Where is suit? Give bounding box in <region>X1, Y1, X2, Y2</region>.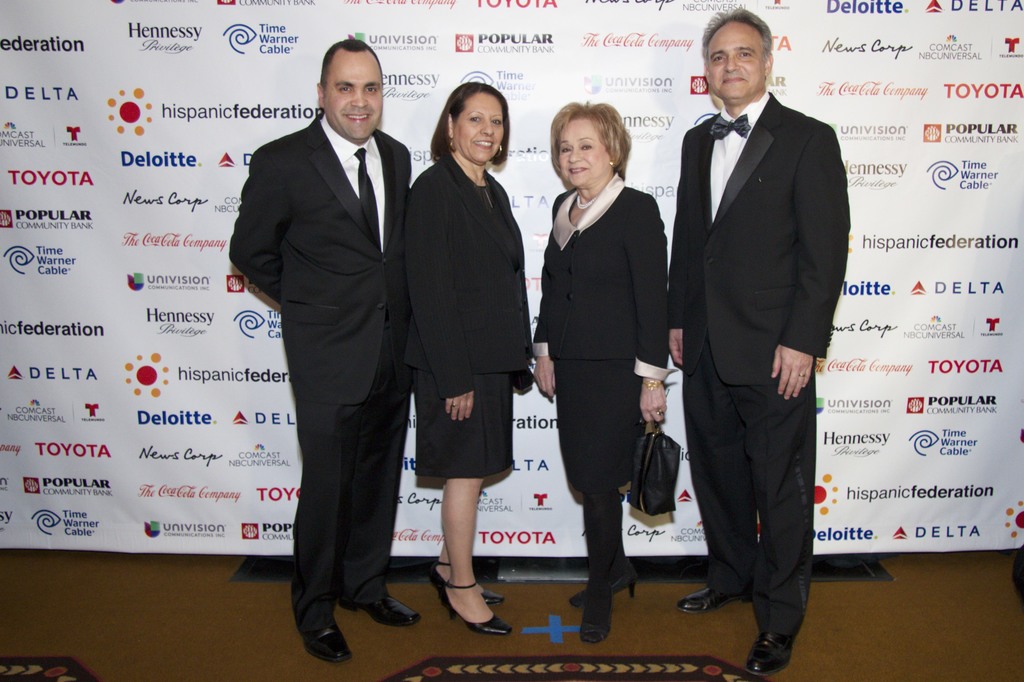
<region>409, 151, 535, 476</region>.
